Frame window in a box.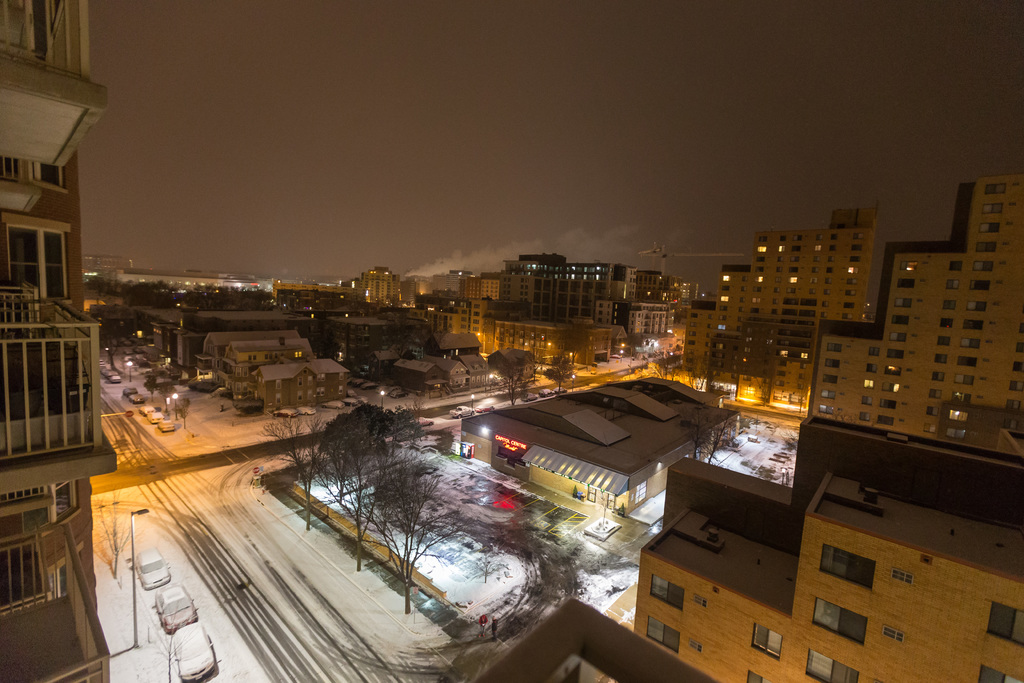
[left=1016, top=341, right=1023, bottom=352].
